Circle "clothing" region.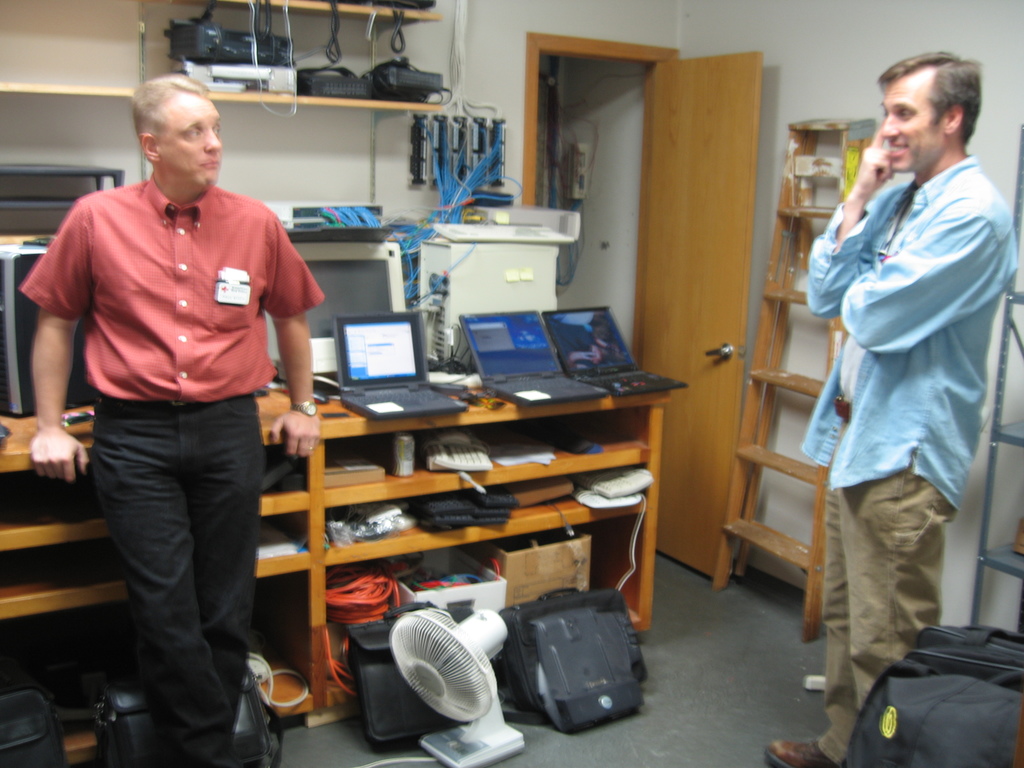
Region: BBox(19, 169, 326, 767).
